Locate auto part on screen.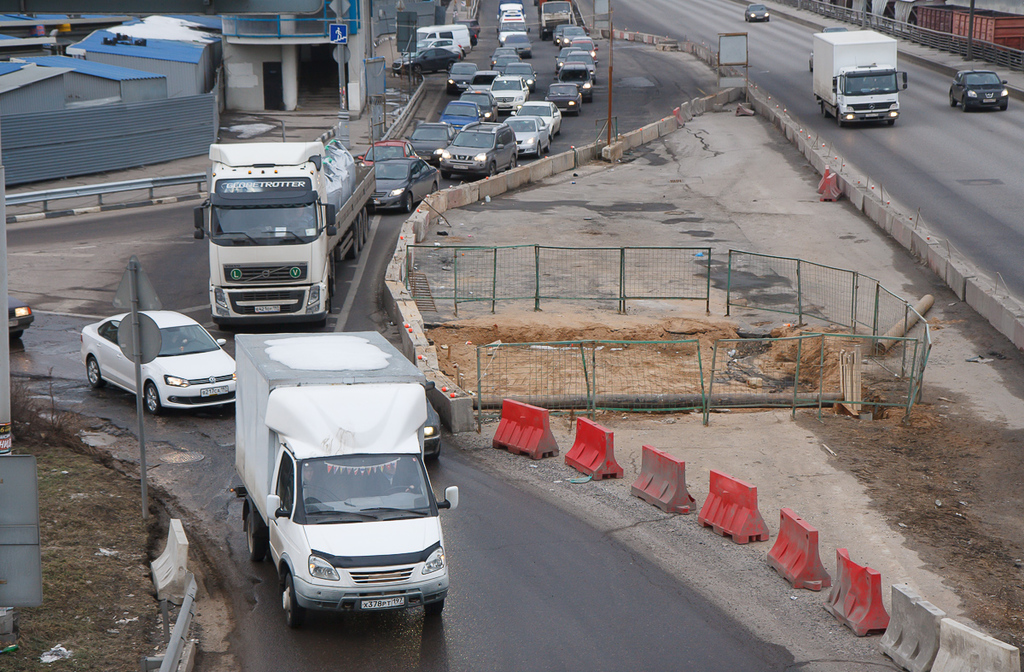
On screen at pyautogui.locateOnScreen(284, 577, 297, 625).
